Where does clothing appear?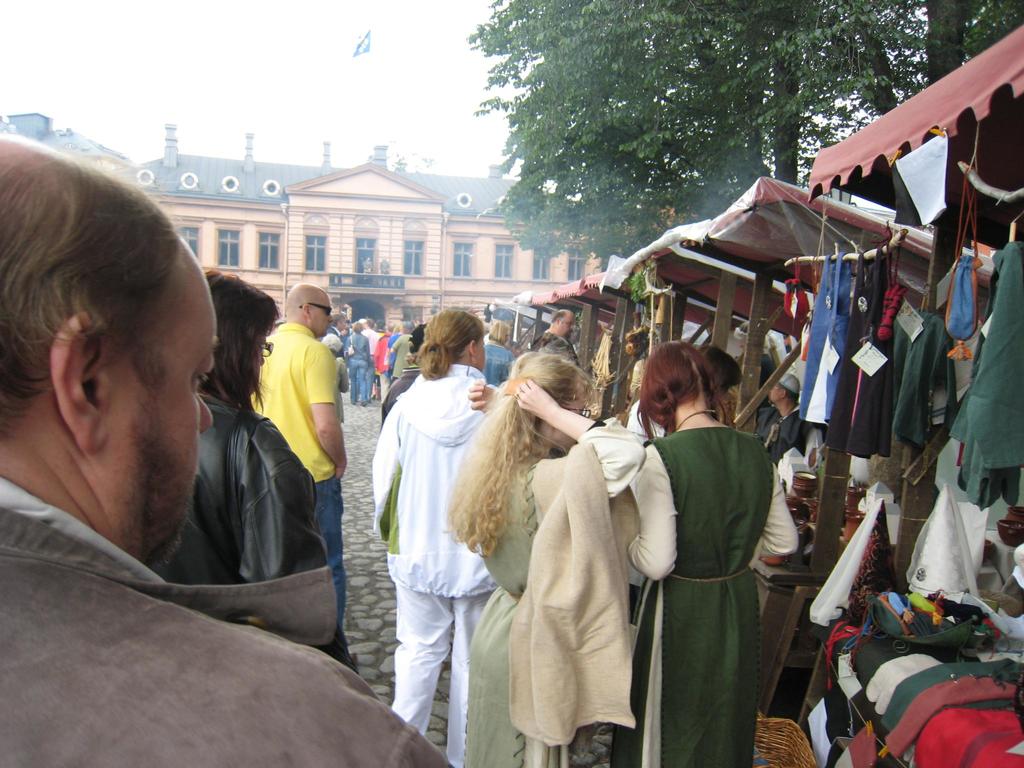
Appears at select_region(474, 335, 506, 390).
